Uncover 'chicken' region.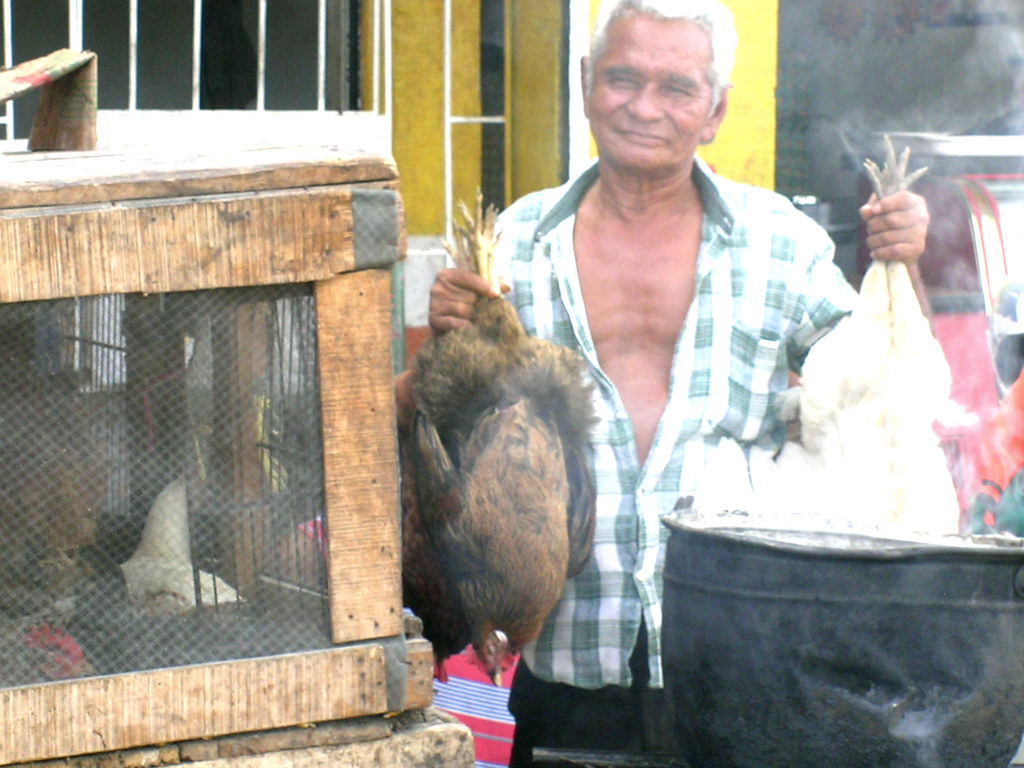
Uncovered: 769 125 979 535.
